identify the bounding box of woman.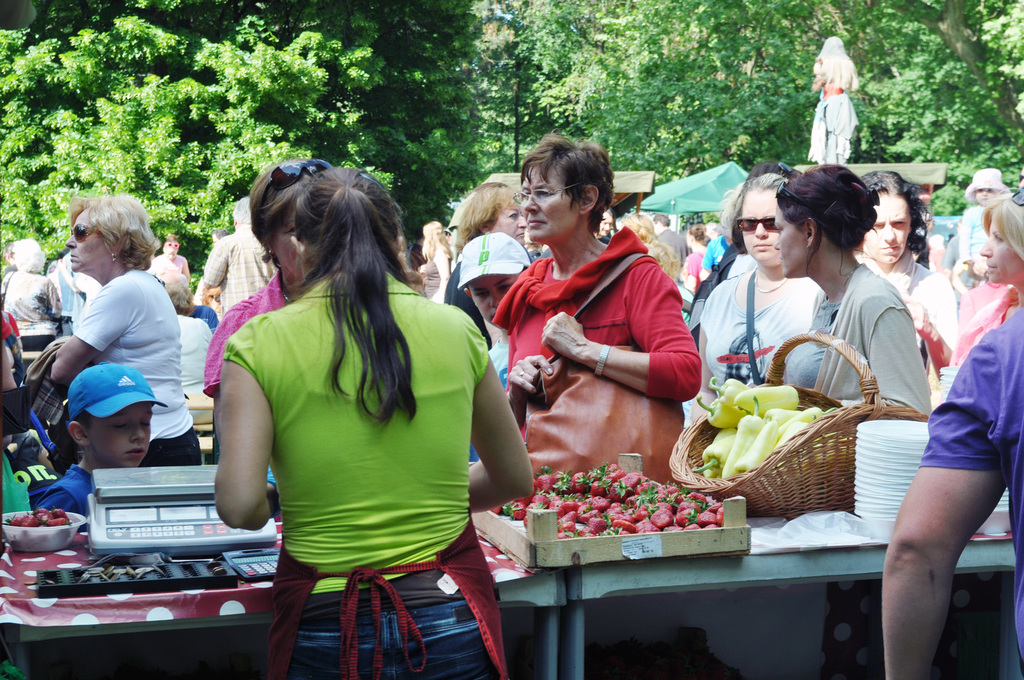
(693, 174, 822, 424).
